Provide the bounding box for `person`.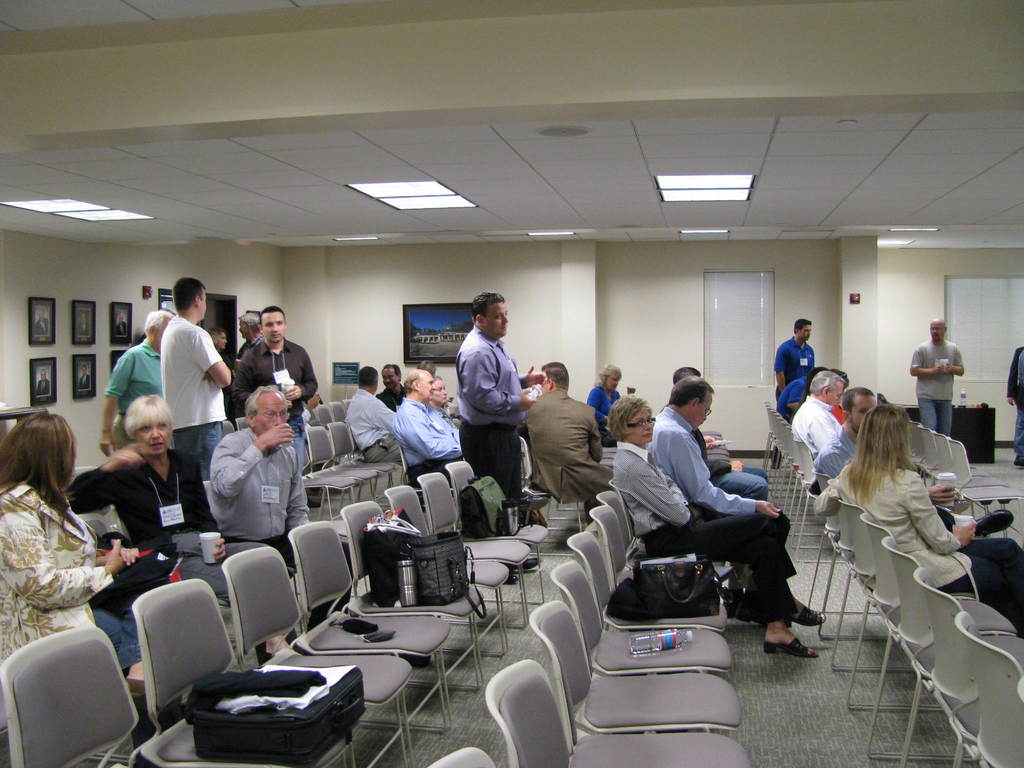
{"x1": 68, "y1": 390, "x2": 308, "y2": 659}.
